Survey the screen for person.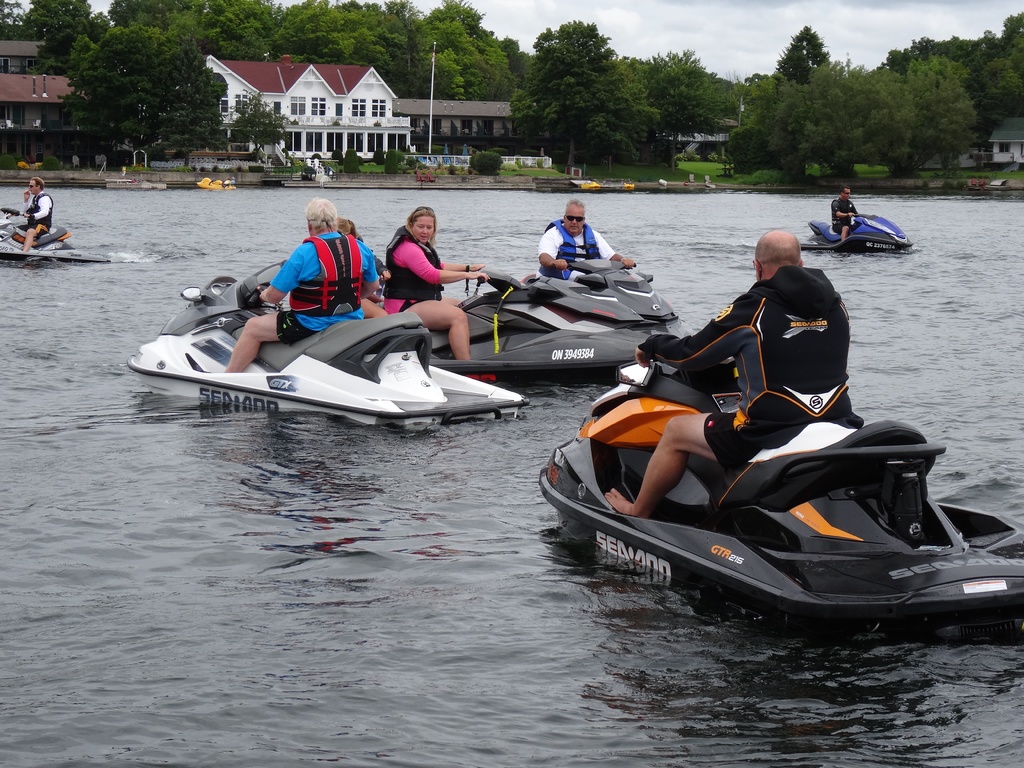
Survey found: l=827, t=188, r=861, b=236.
